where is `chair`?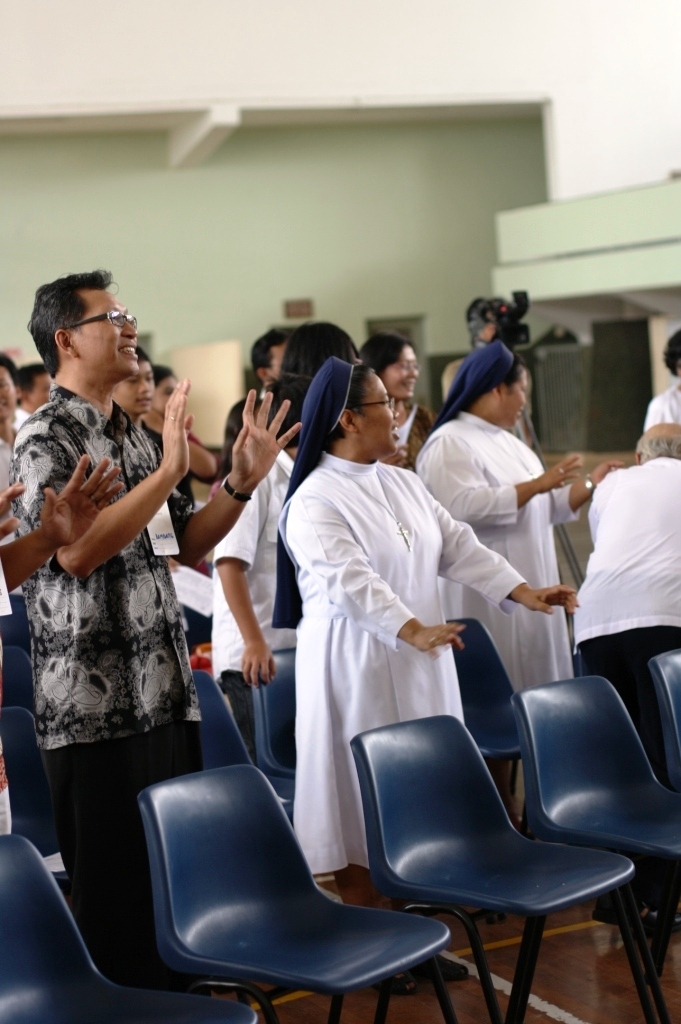
<box>180,602,214,674</box>.
